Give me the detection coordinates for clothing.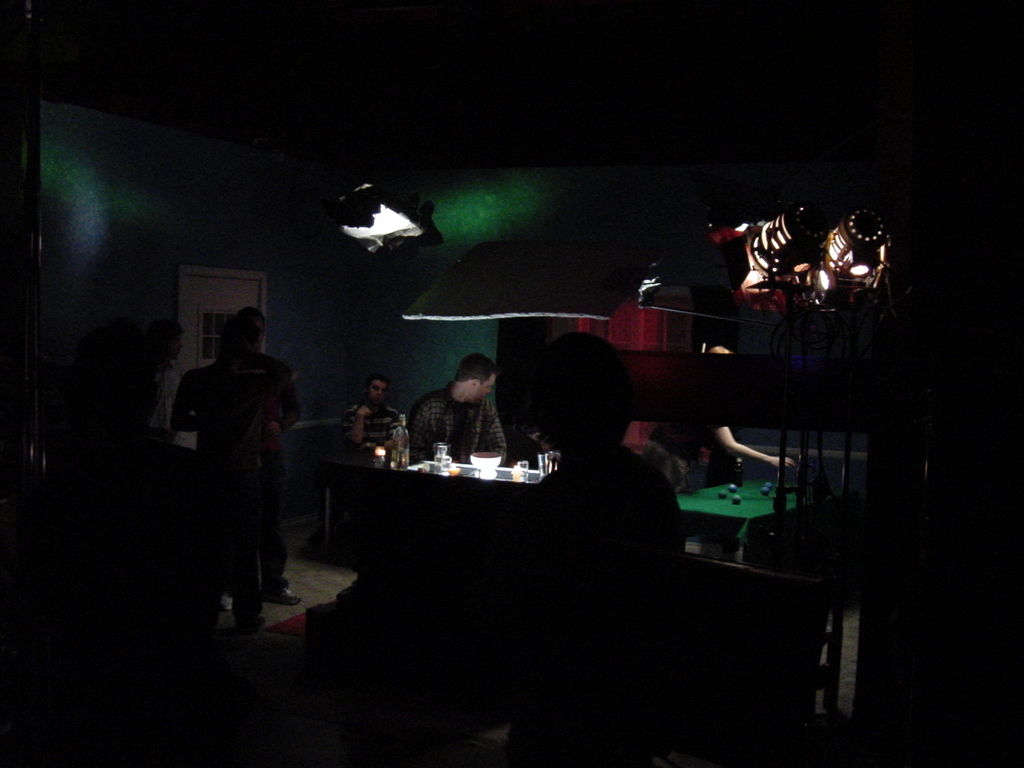
select_region(191, 374, 241, 522).
